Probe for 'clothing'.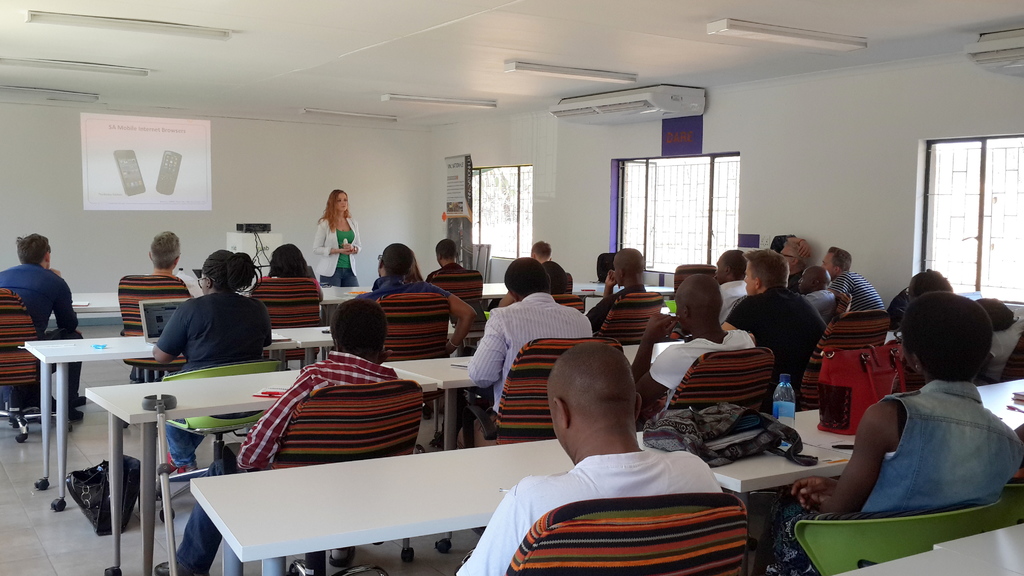
Probe result: 362:272:456:300.
